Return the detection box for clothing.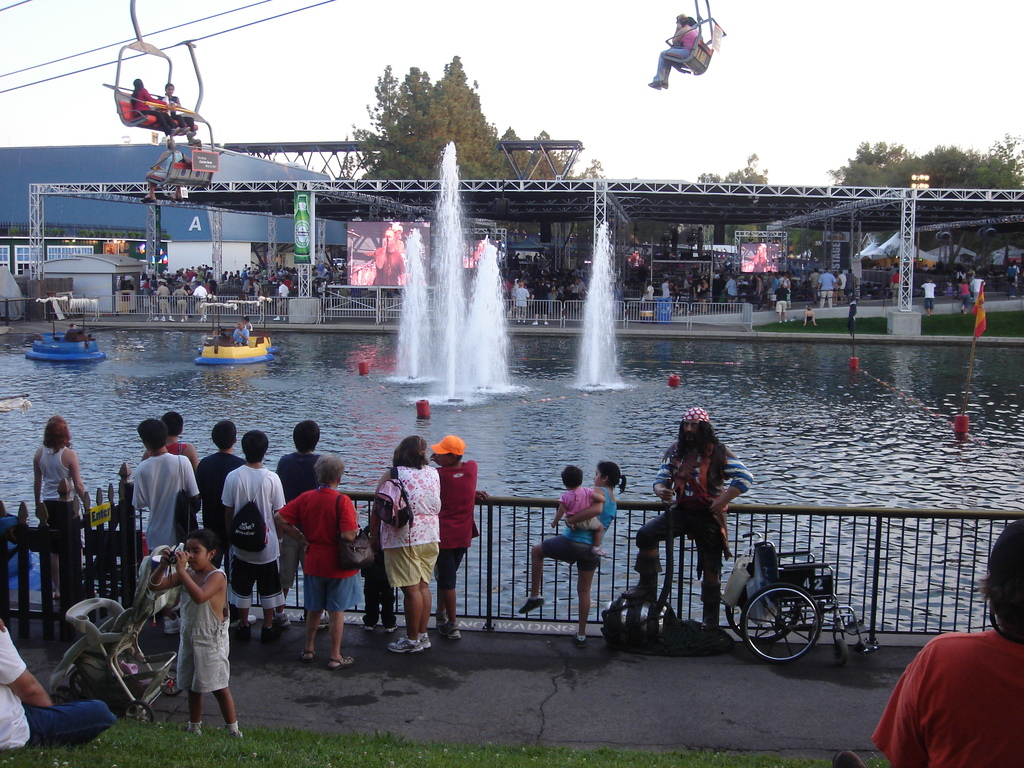
(159, 93, 191, 134).
